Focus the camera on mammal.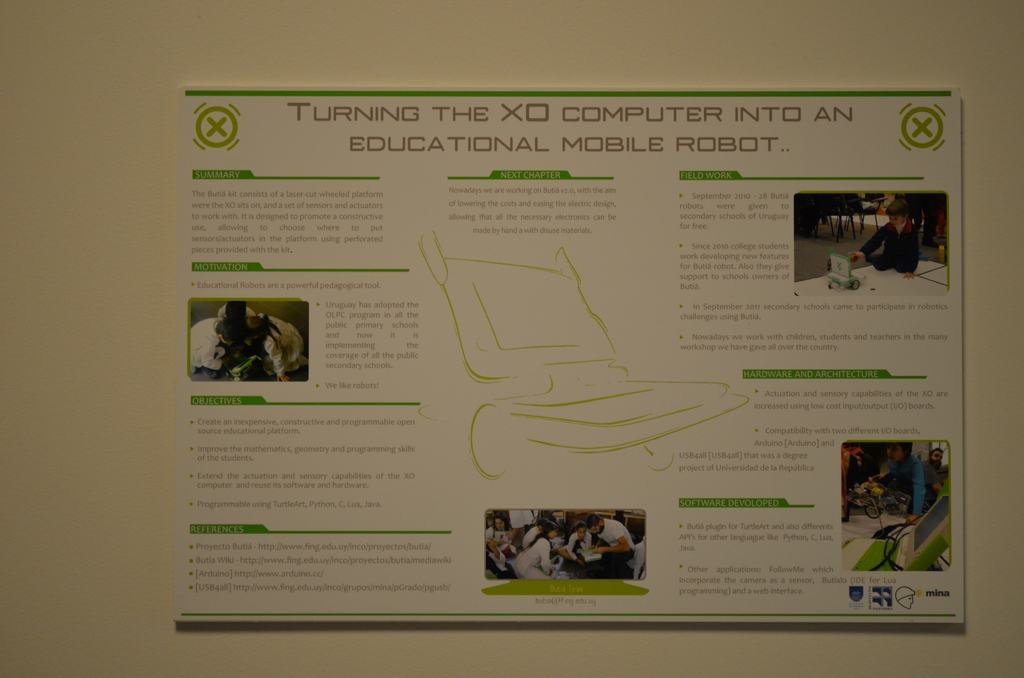
Focus region: rect(483, 511, 509, 562).
